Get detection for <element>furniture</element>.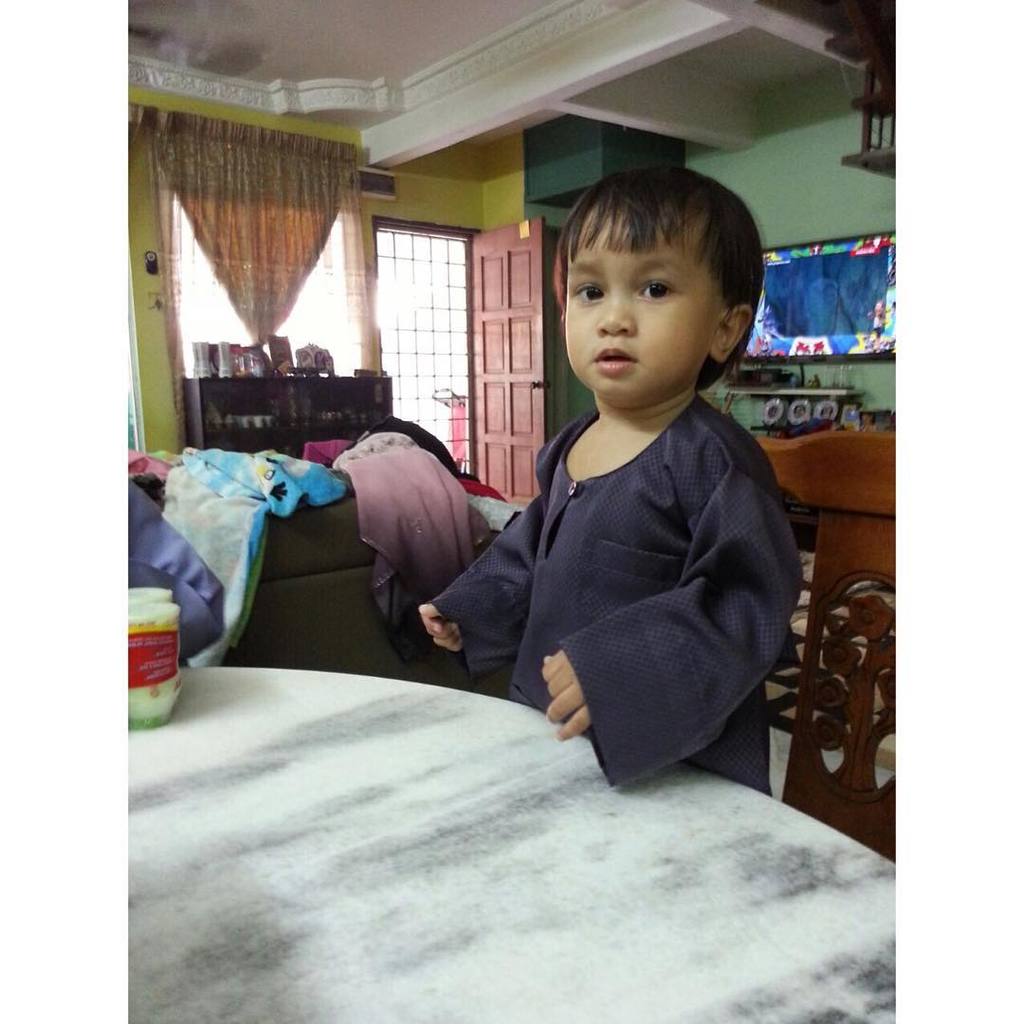
Detection: bbox(182, 373, 394, 469).
